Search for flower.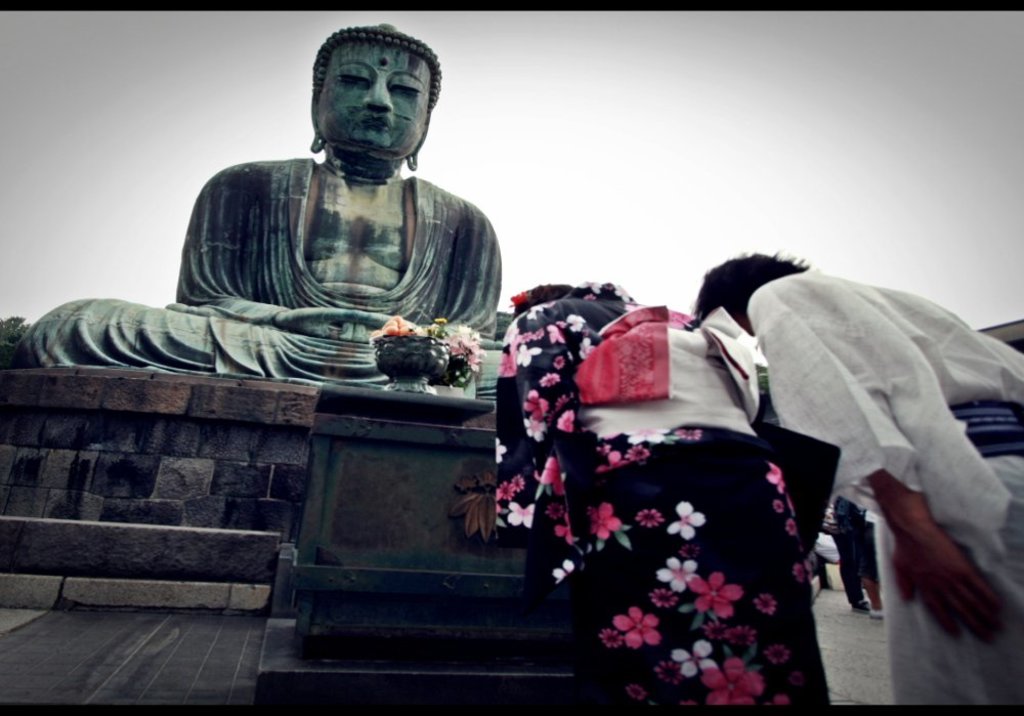
Found at <region>545, 324, 569, 347</region>.
